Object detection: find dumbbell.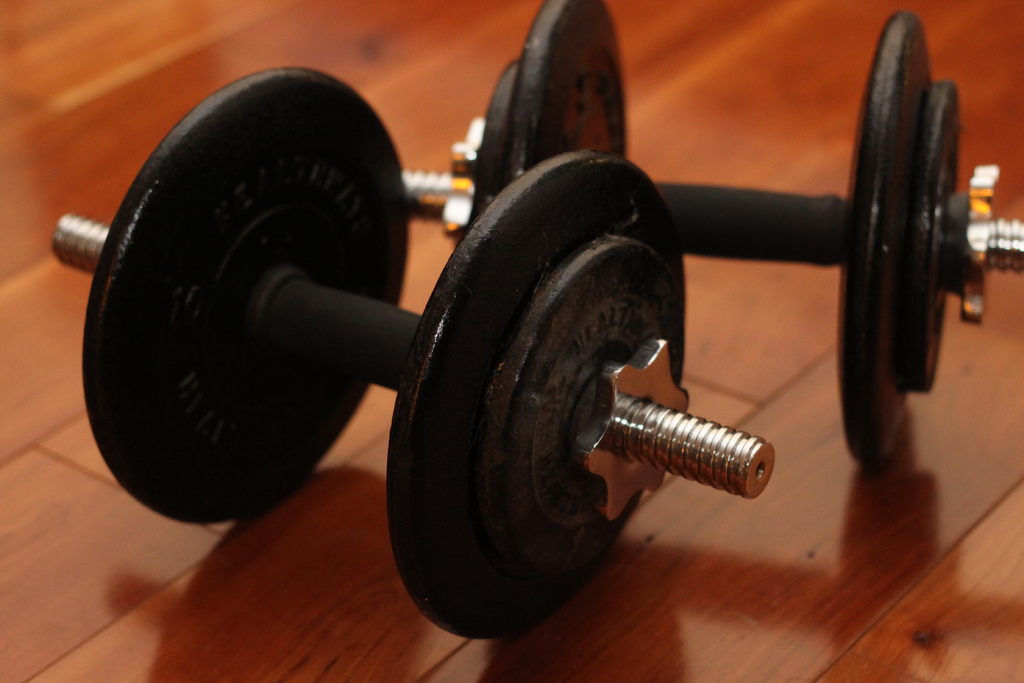
52/60/779/642.
